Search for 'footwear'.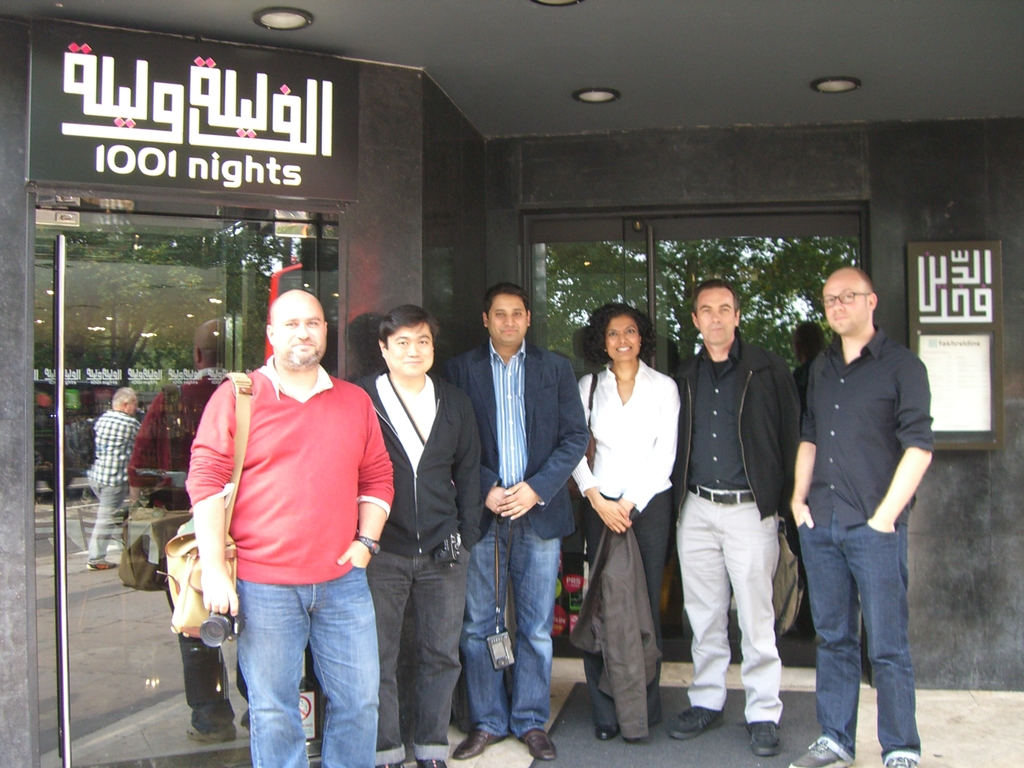
Found at select_region(882, 743, 922, 767).
